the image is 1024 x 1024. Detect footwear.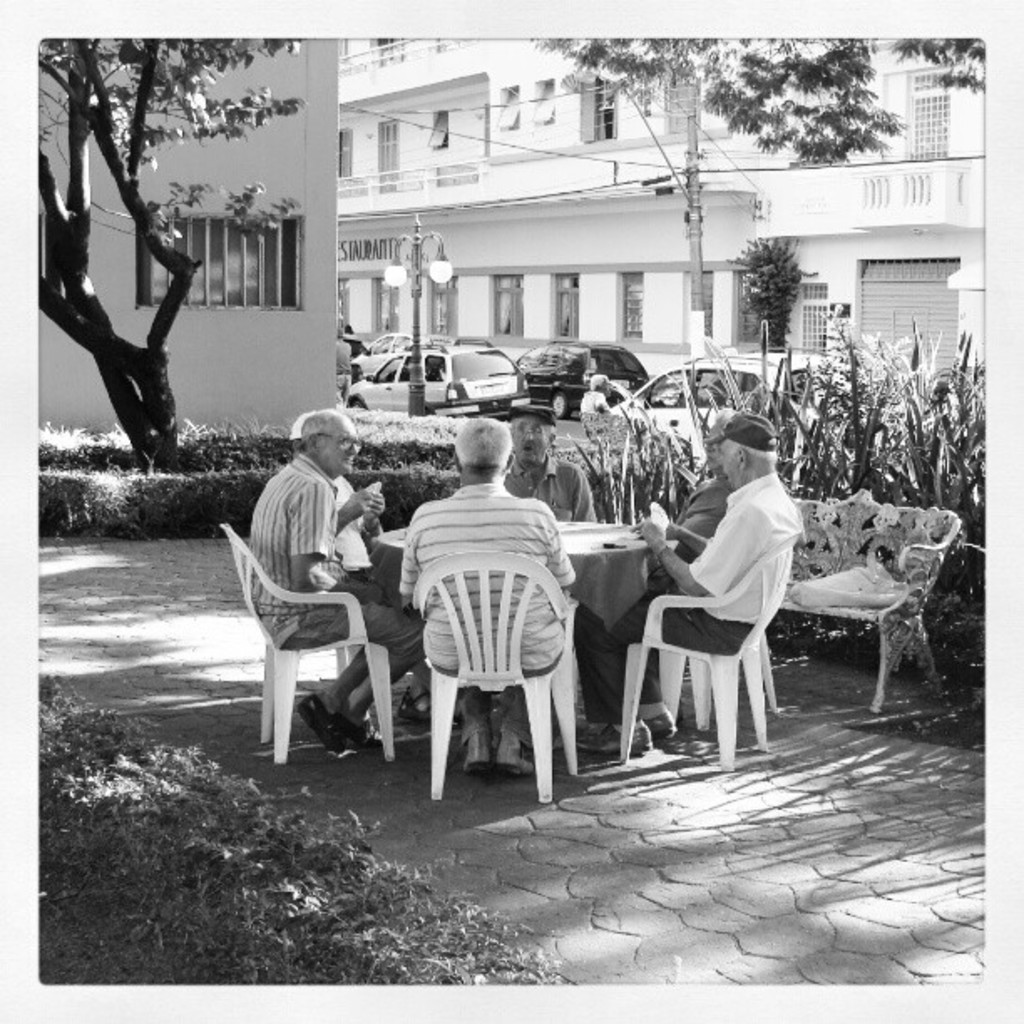
Detection: [458, 730, 490, 776].
